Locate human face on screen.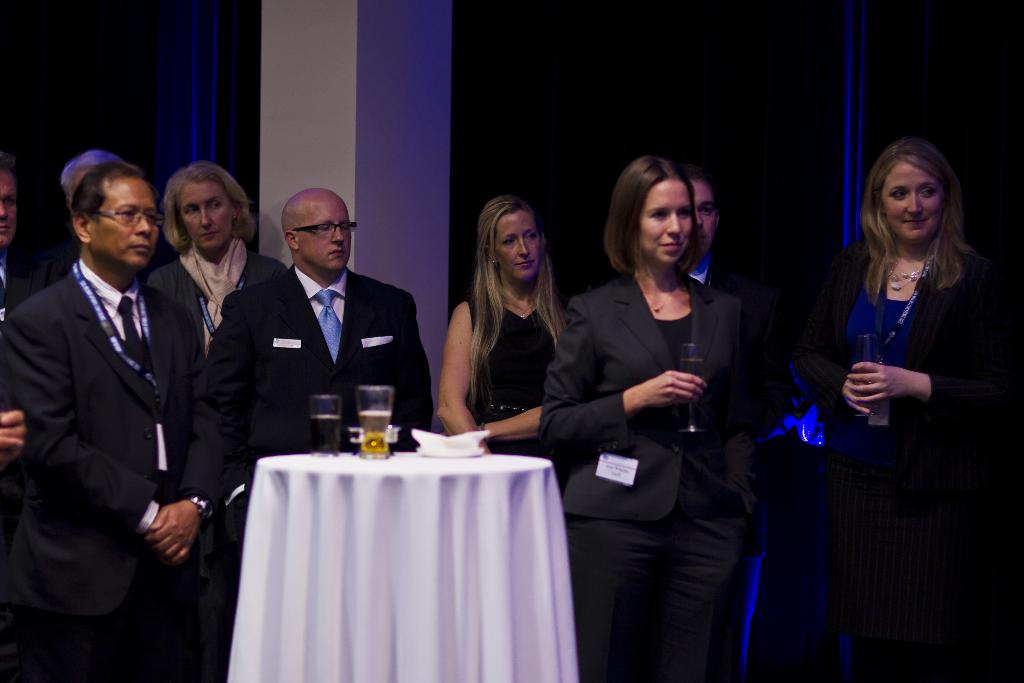
On screen at pyautogui.locateOnScreen(876, 160, 941, 239).
